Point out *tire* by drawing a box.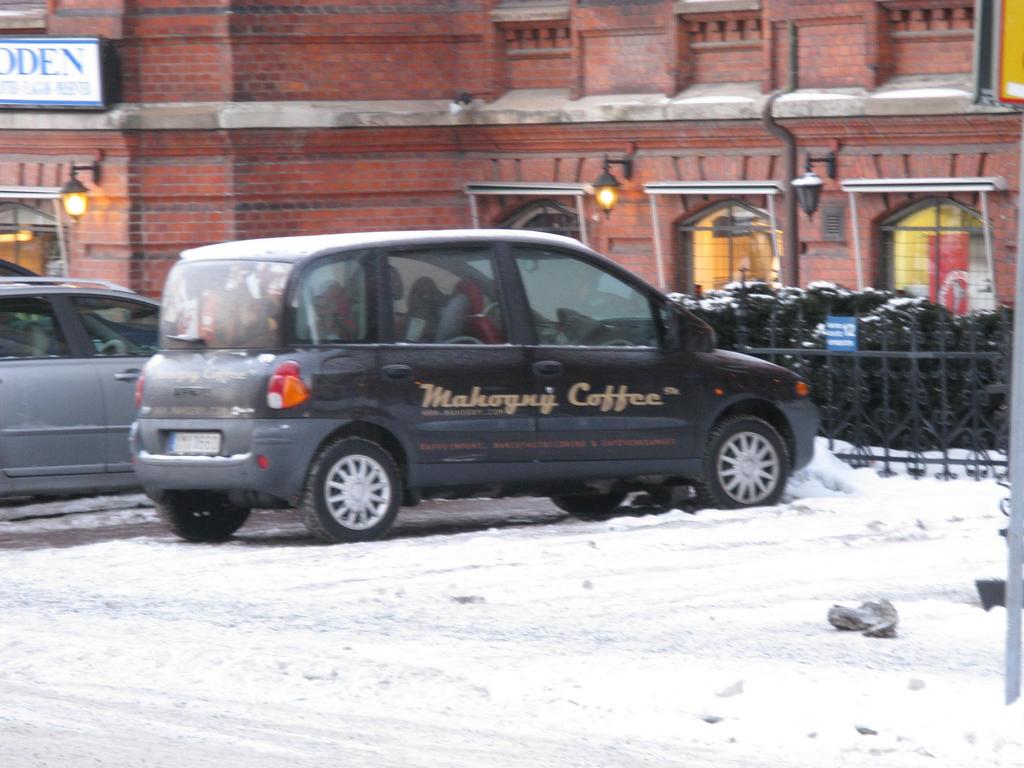
548/479/627/519.
